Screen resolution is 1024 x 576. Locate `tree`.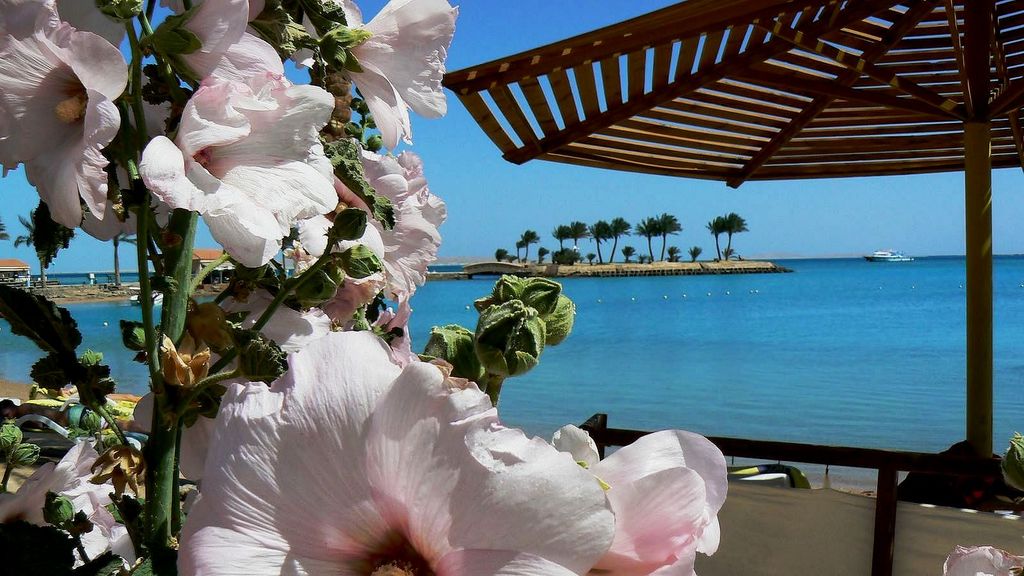
bbox(552, 223, 568, 253).
